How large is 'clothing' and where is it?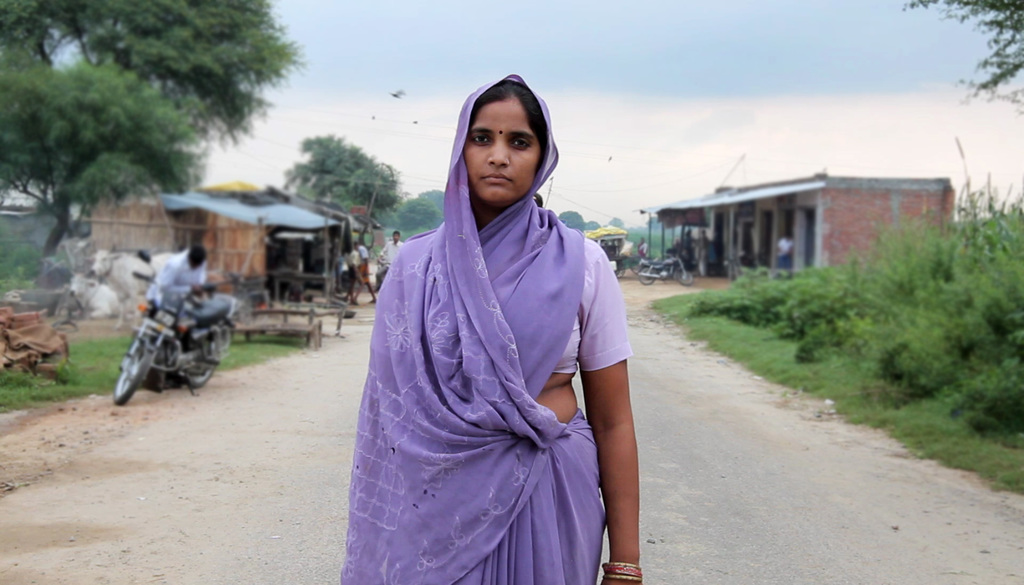
Bounding box: 340:136:627:573.
